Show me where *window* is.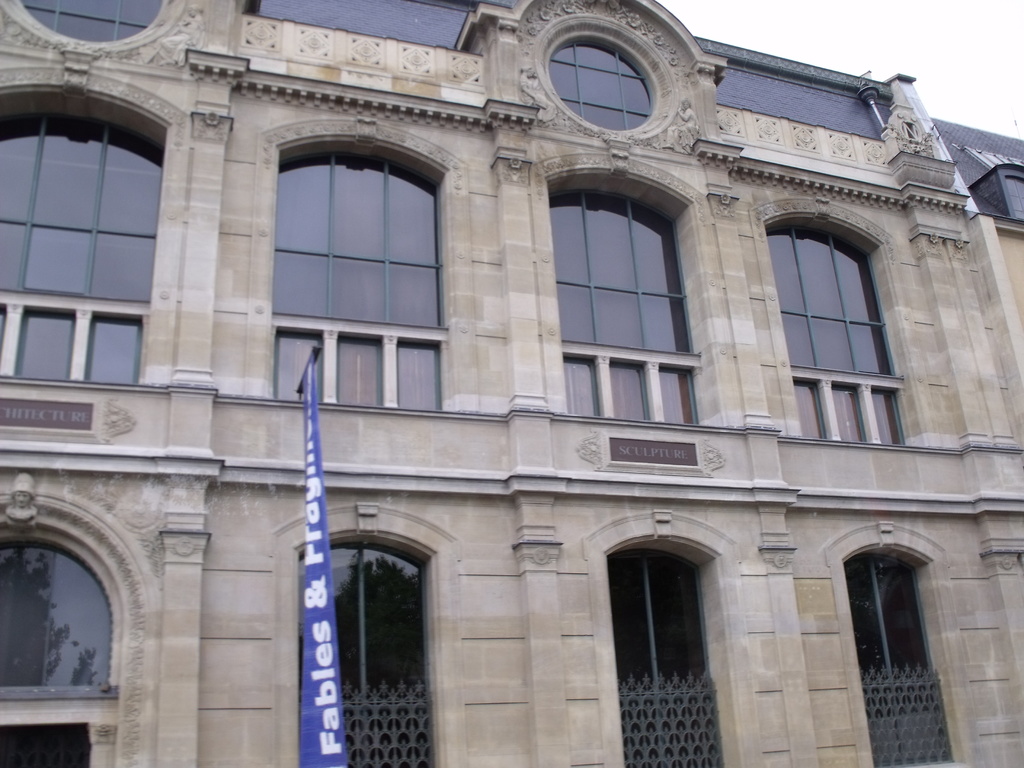
*window* is at x1=754 y1=193 x2=940 y2=442.
